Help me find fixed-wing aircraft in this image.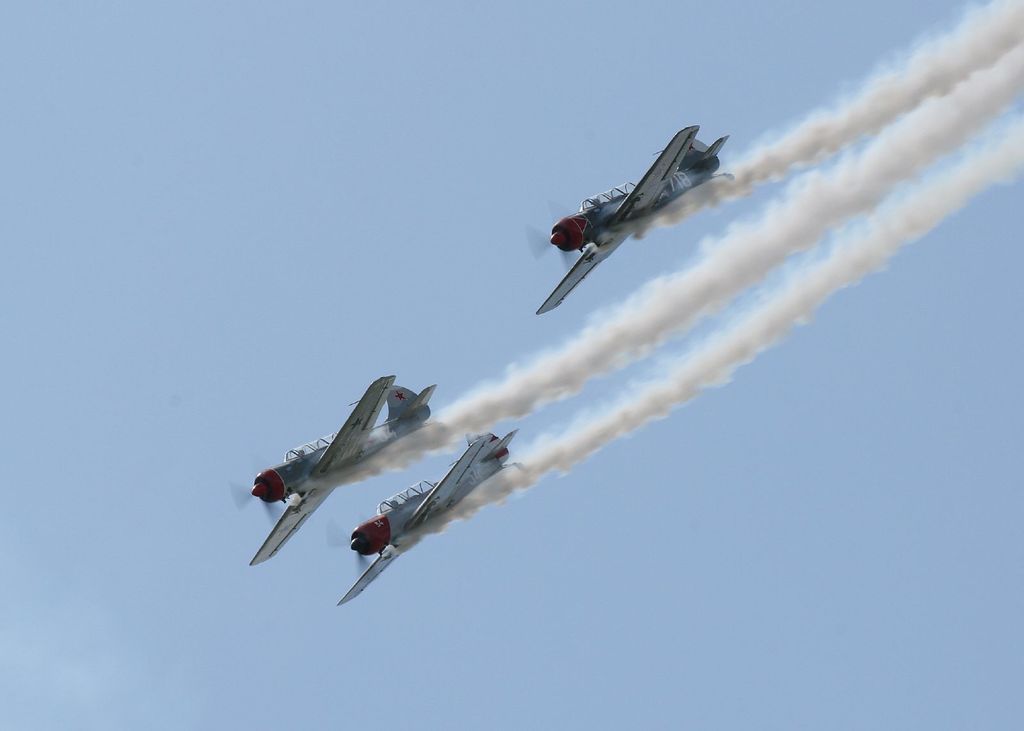
Found it: left=527, top=125, right=745, bottom=314.
